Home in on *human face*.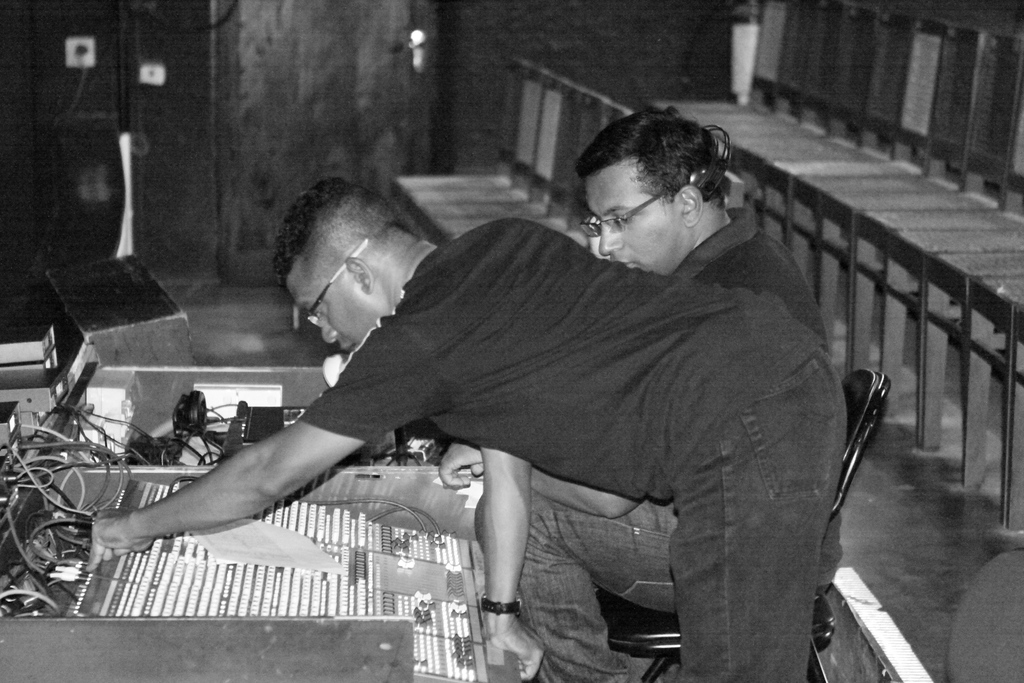
Homed in at bbox=[586, 160, 668, 273].
